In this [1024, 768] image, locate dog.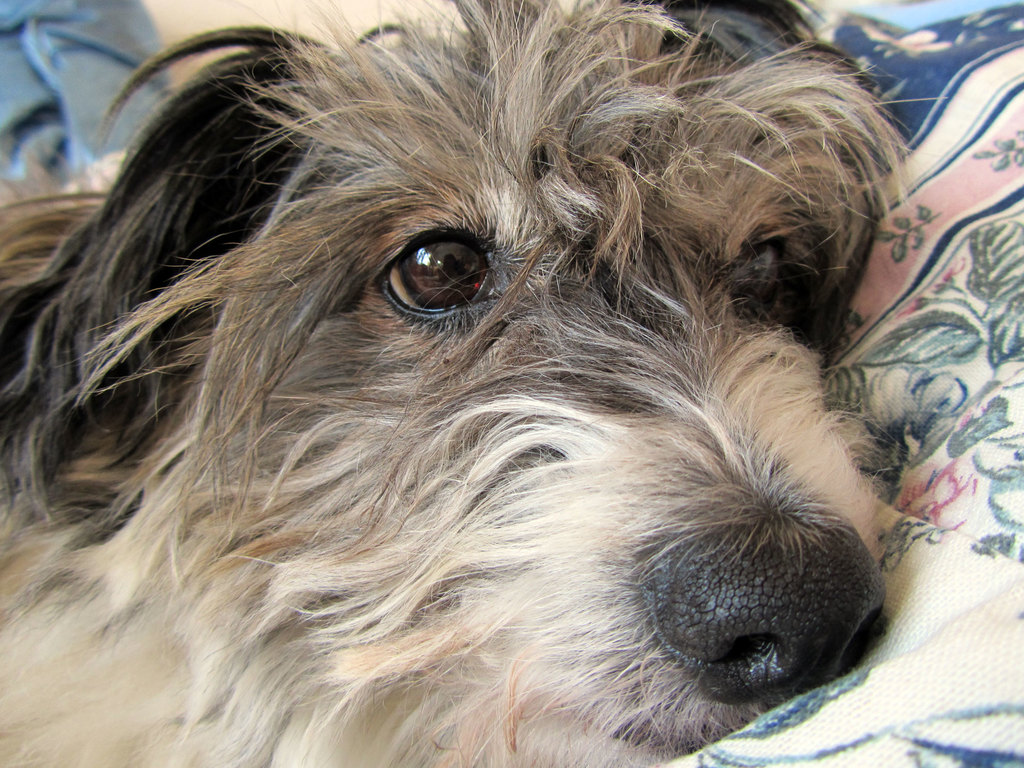
Bounding box: [left=0, top=0, right=949, bottom=767].
